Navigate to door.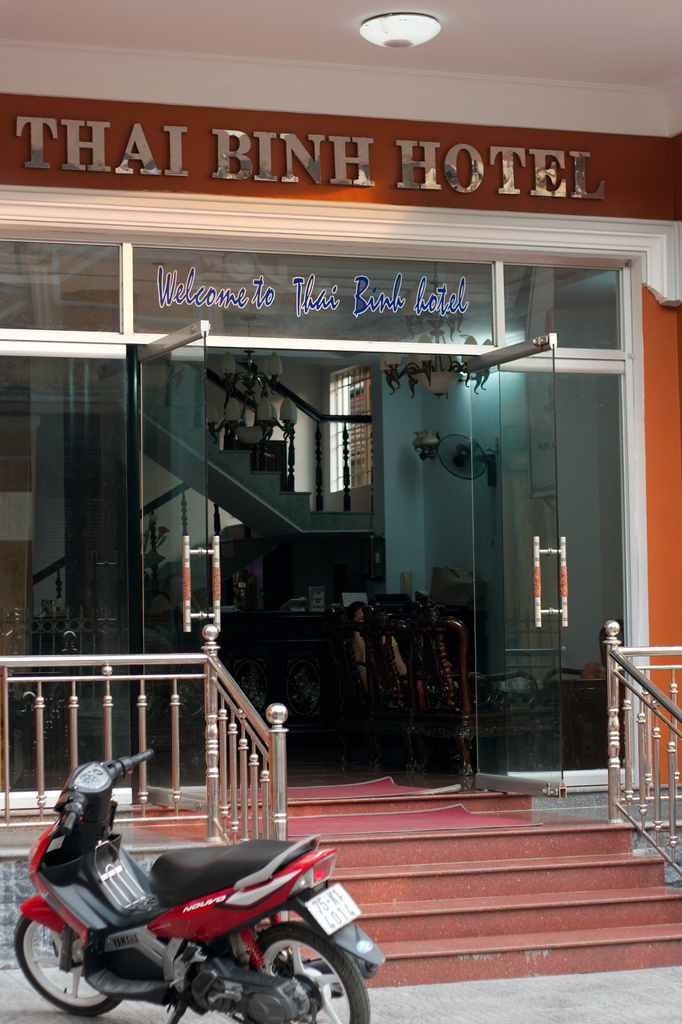
Navigation target: pyautogui.locateOnScreen(138, 321, 216, 819).
